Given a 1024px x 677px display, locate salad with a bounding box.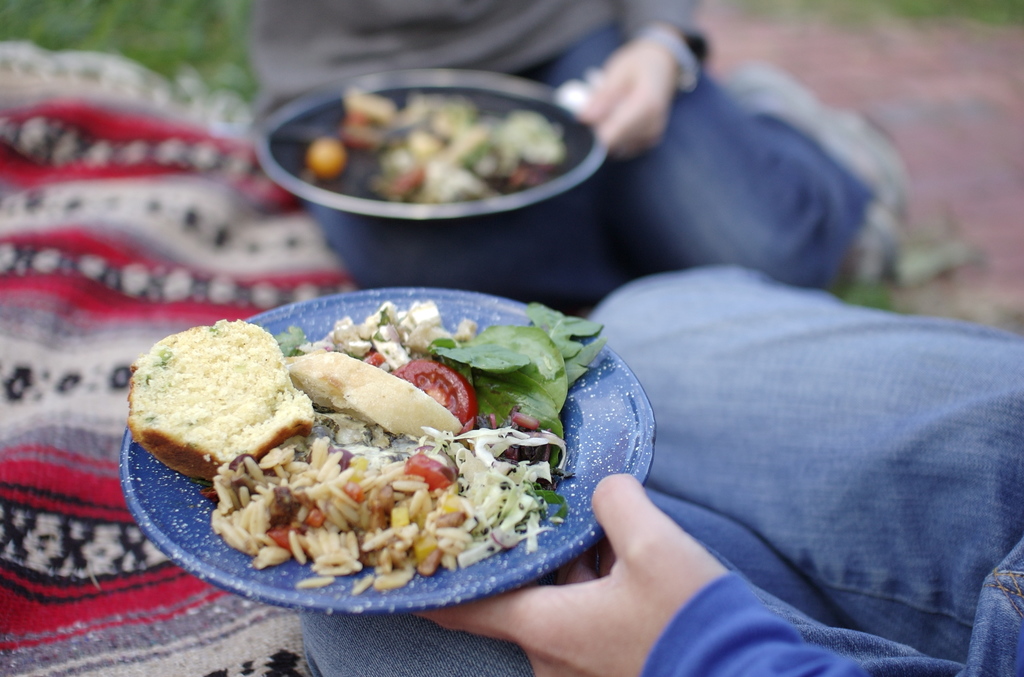
Located: l=201, t=286, r=618, b=592.
